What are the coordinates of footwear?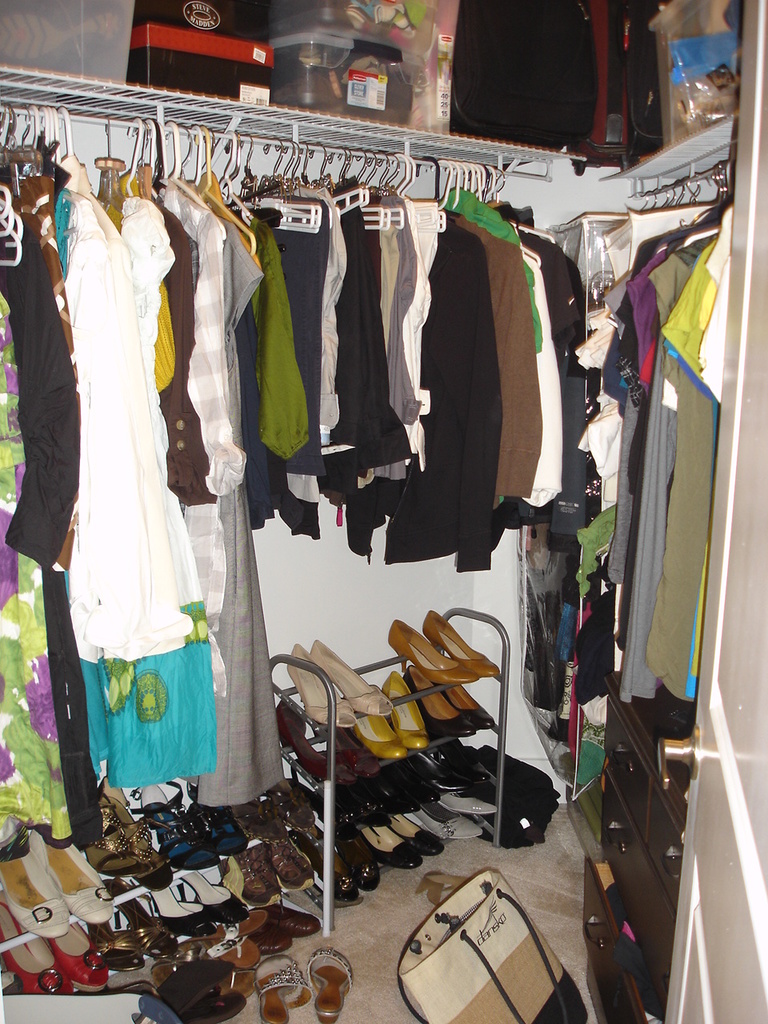
x1=350 y1=670 x2=431 y2=759.
